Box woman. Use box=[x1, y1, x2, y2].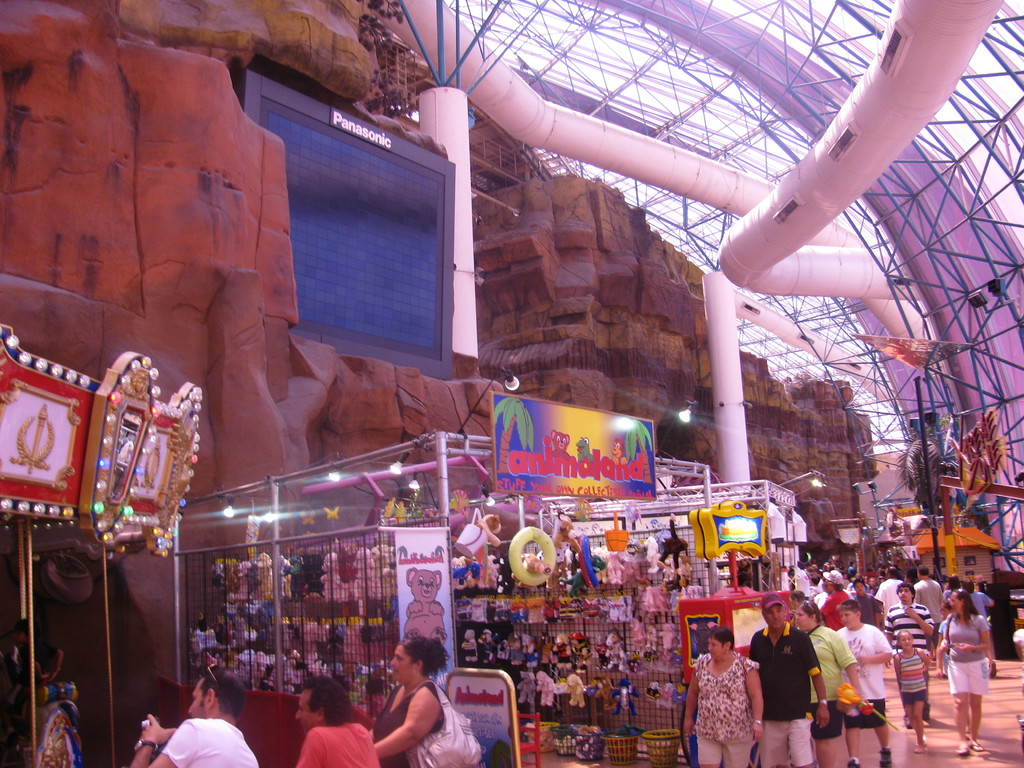
box=[943, 587, 995, 758].
